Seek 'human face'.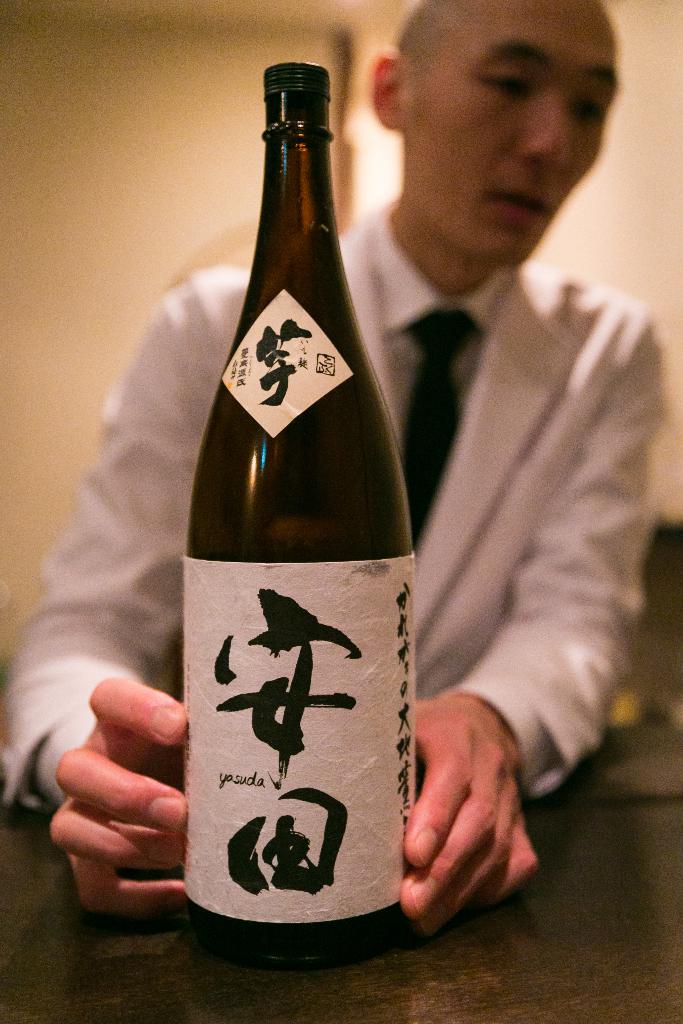
(x1=400, y1=0, x2=618, y2=263).
